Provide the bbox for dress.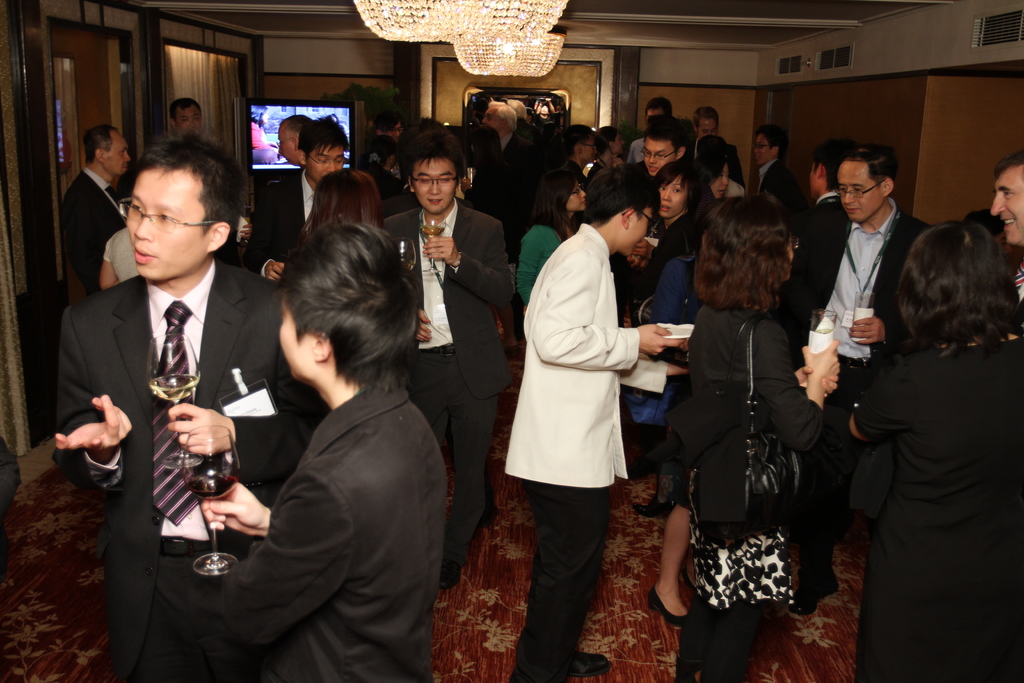
bbox(853, 333, 1023, 682).
